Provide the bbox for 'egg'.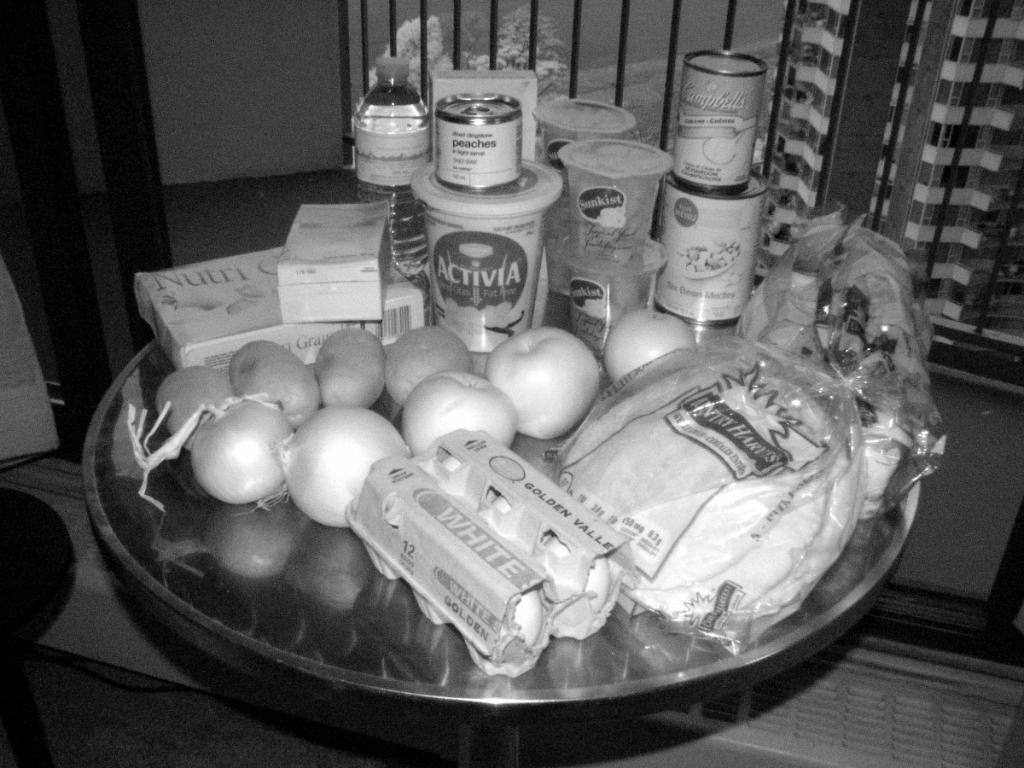
{"x1": 435, "y1": 452, "x2": 461, "y2": 474}.
